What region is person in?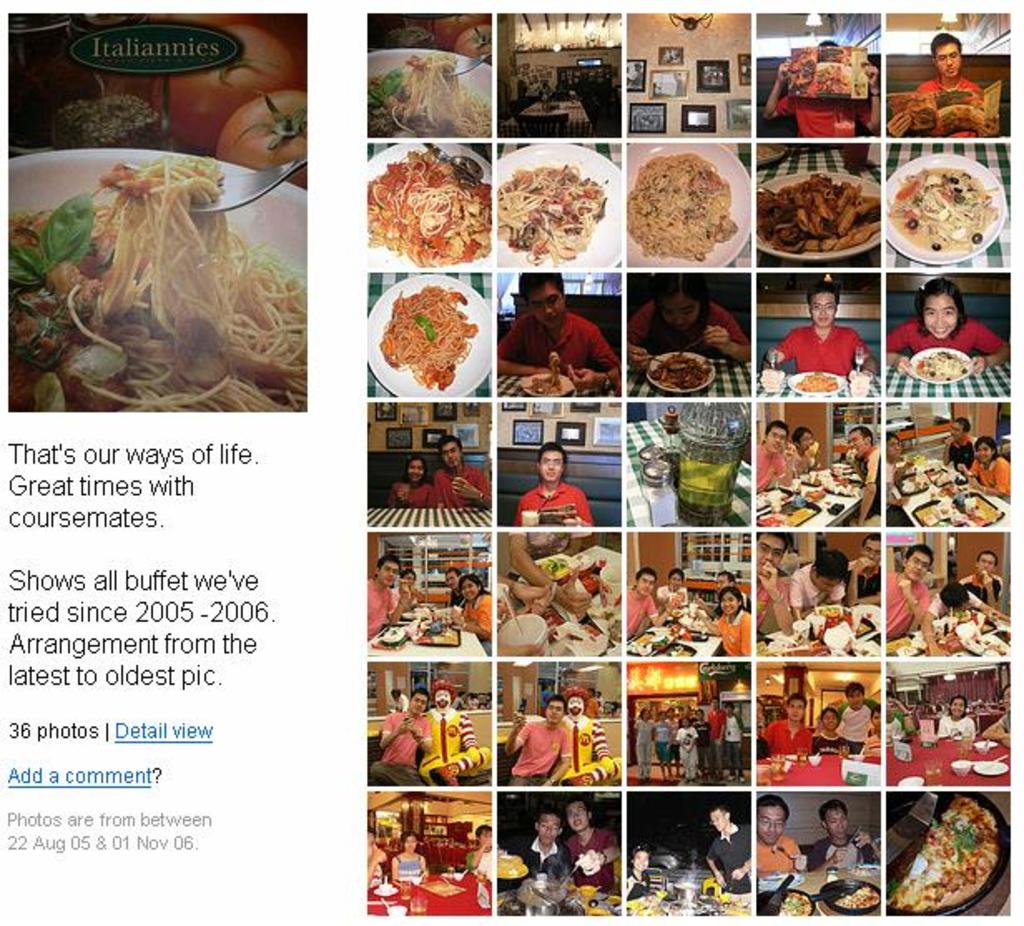
[x1=761, y1=279, x2=883, y2=379].
